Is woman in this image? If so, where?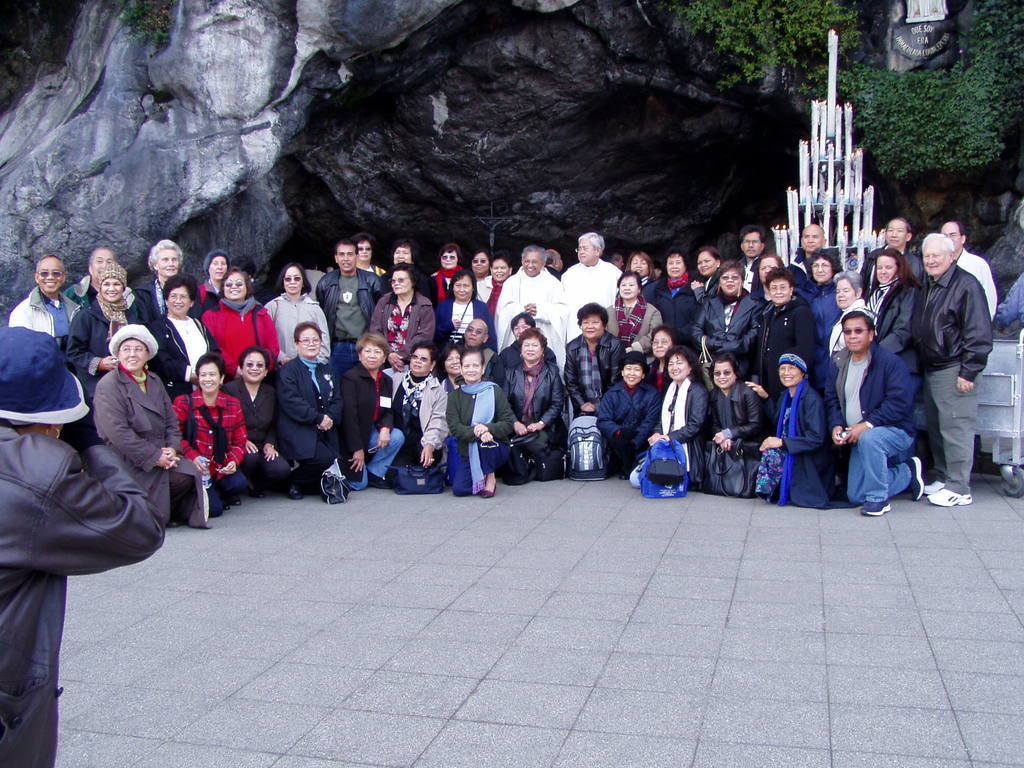
Yes, at detection(416, 242, 463, 308).
